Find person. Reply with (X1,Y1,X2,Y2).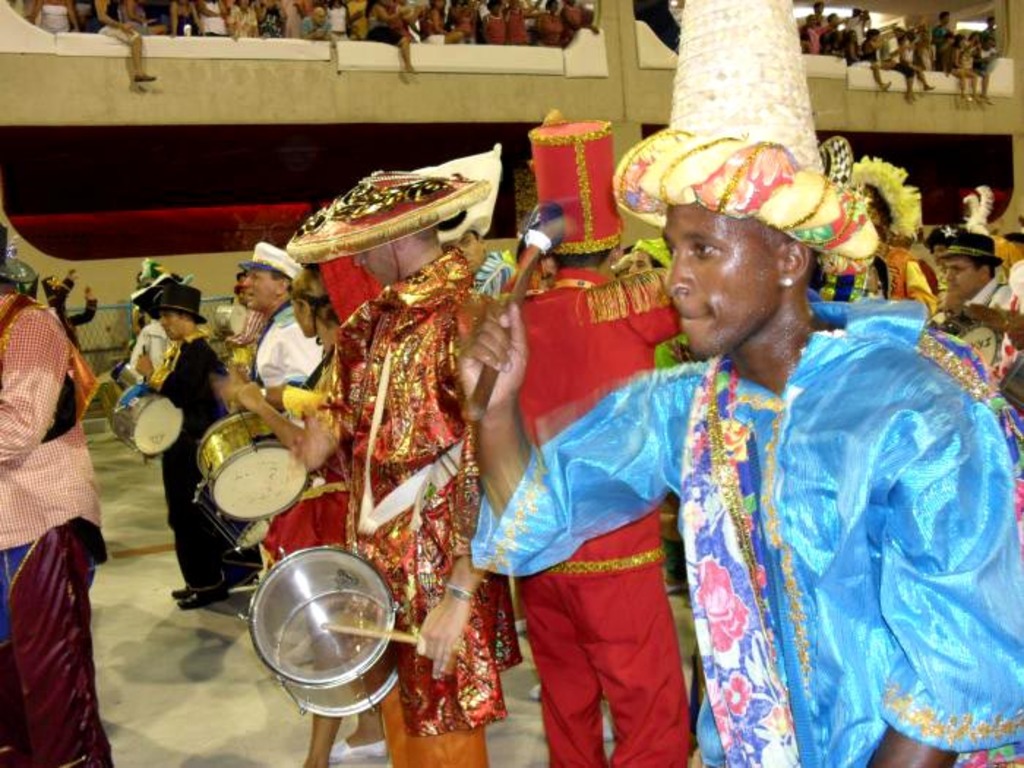
(39,266,98,353).
